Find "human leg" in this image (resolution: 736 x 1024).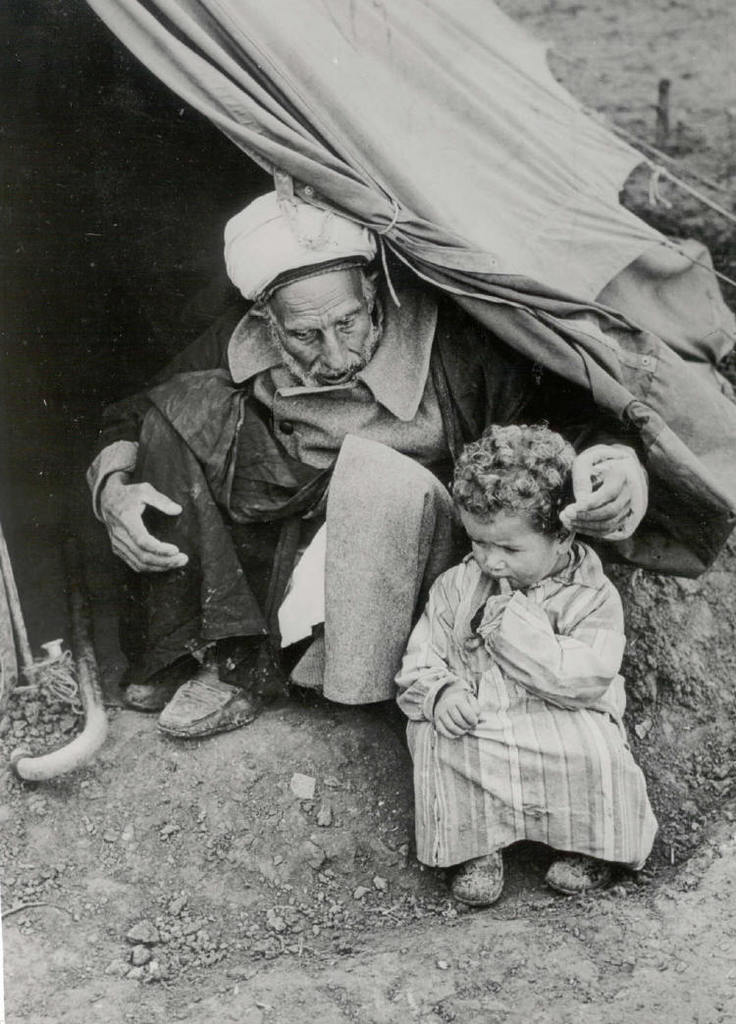
(404, 678, 512, 903).
